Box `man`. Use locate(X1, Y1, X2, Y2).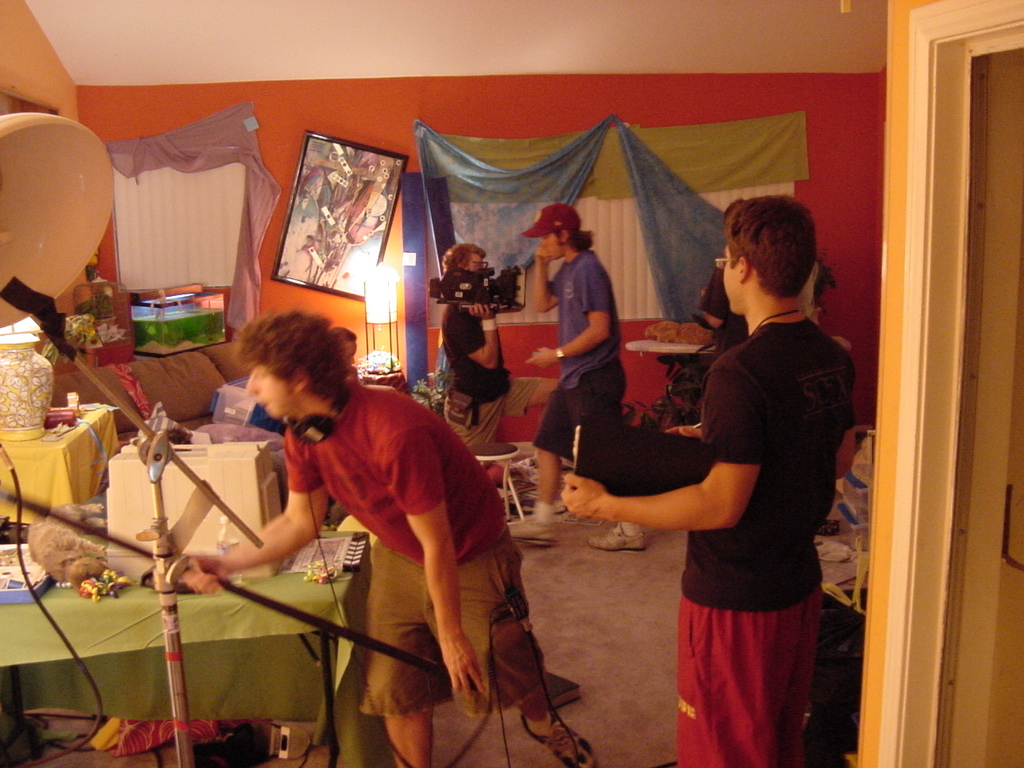
locate(159, 312, 593, 767).
